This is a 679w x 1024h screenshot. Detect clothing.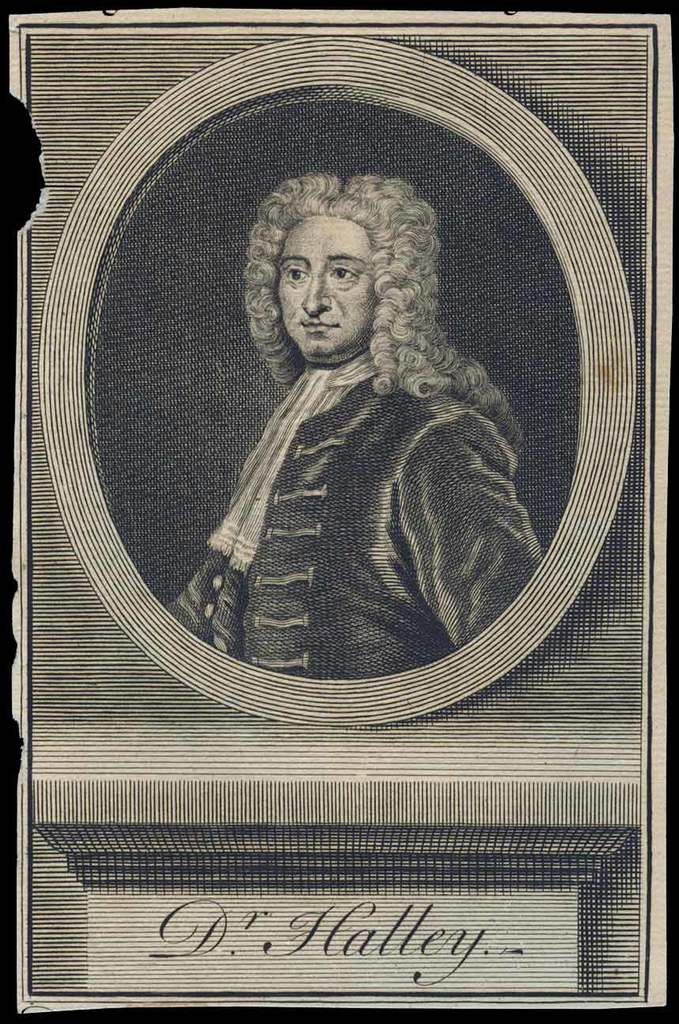
x1=172, y1=360, x2=540, y2=678.
